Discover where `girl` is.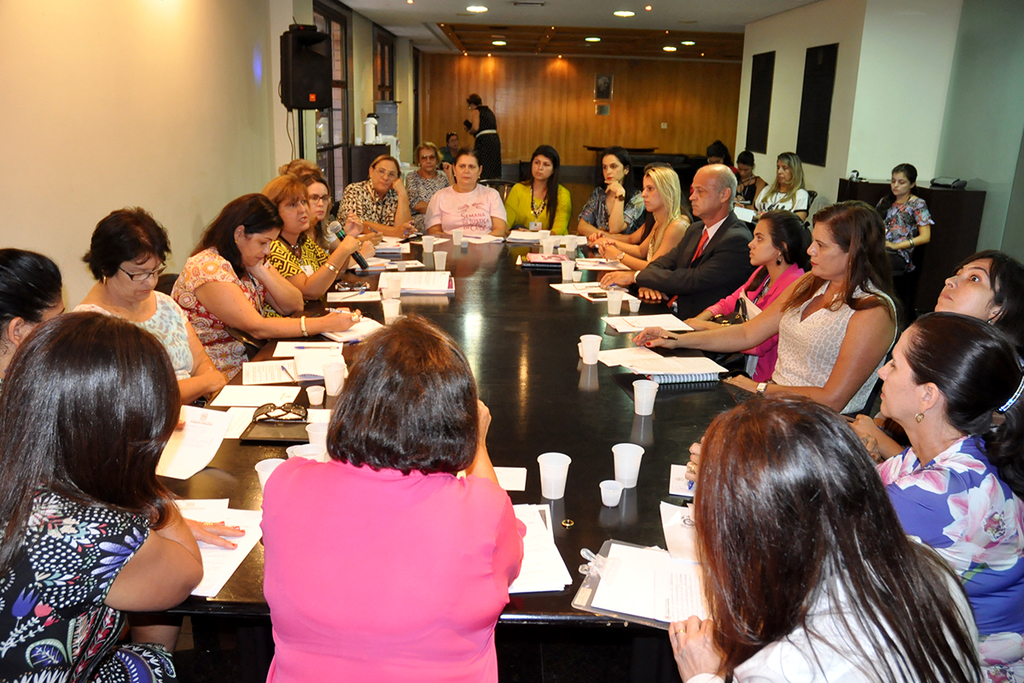
Discovered at 271,180,375,301.
